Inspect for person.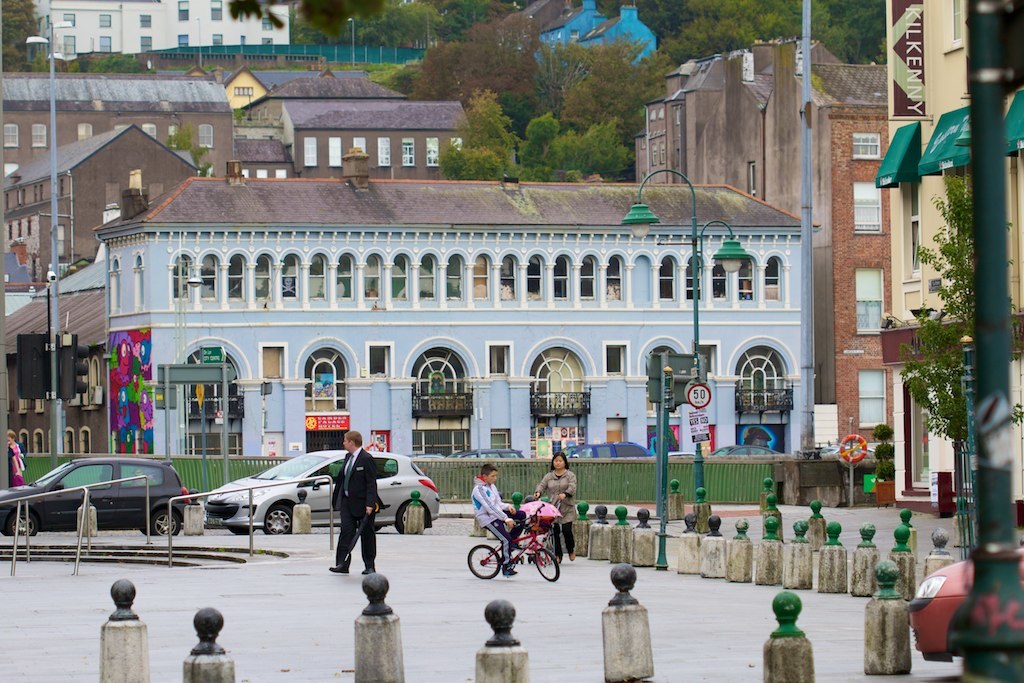
Inspection: region(471, 464, 526, 573).
